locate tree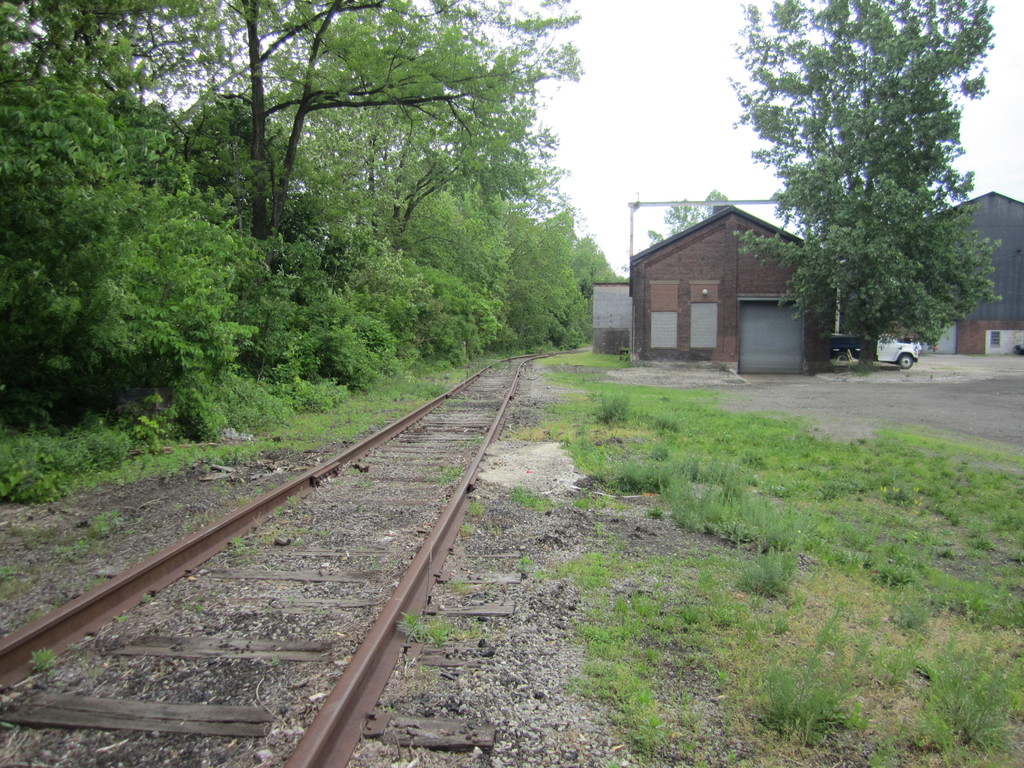
rect(733, 16, 992, 380)
